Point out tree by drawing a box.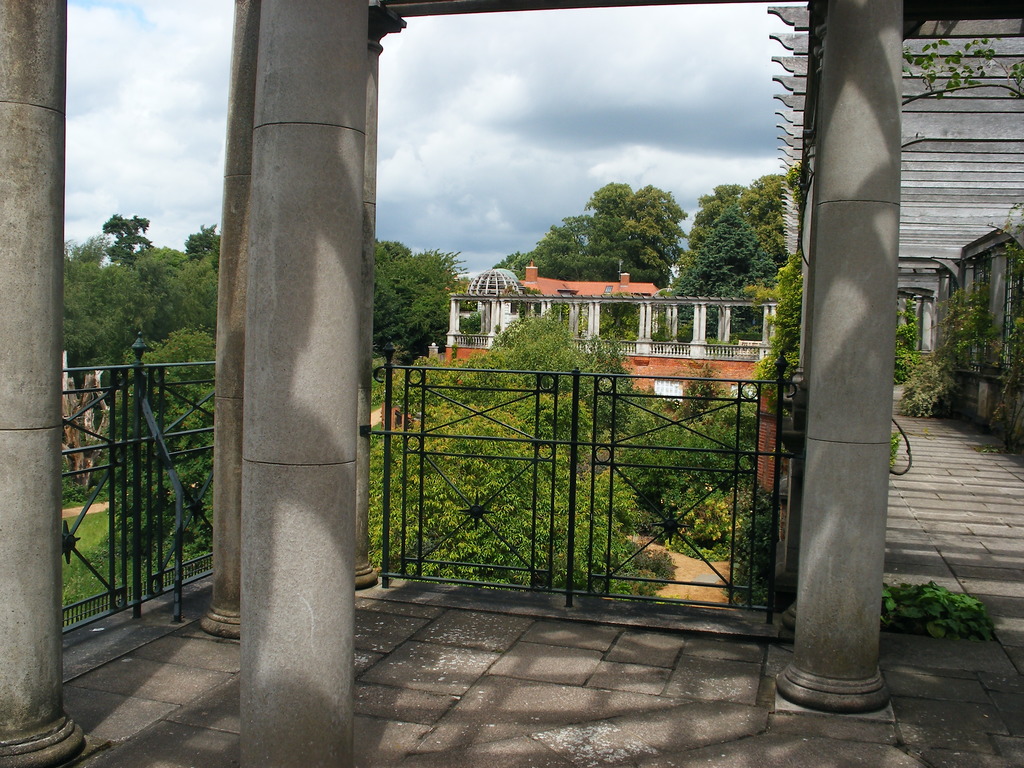
[105, 212, 161, 269].
